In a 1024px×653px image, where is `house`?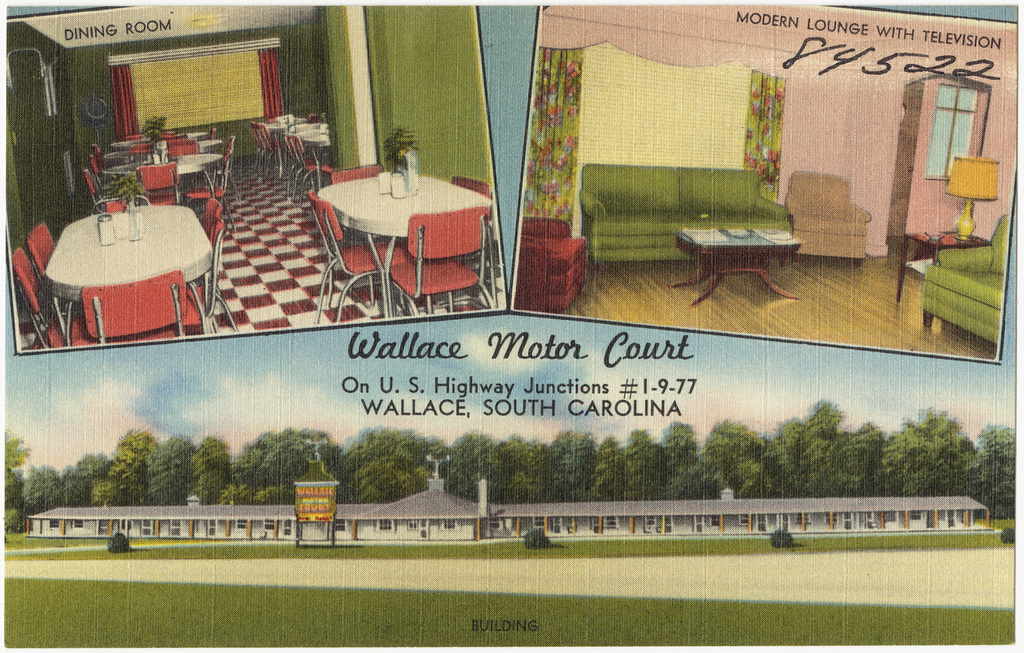
<region>513, 0, 1023, 363</region>.
